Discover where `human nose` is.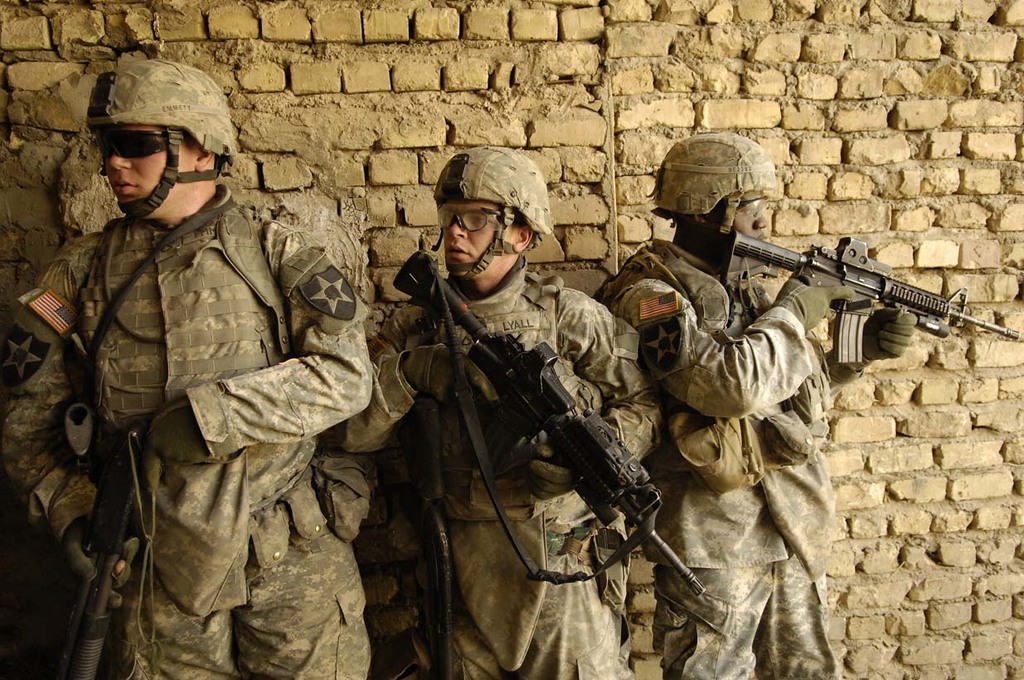
Discovered at <box>448,218,468,239</box>.
